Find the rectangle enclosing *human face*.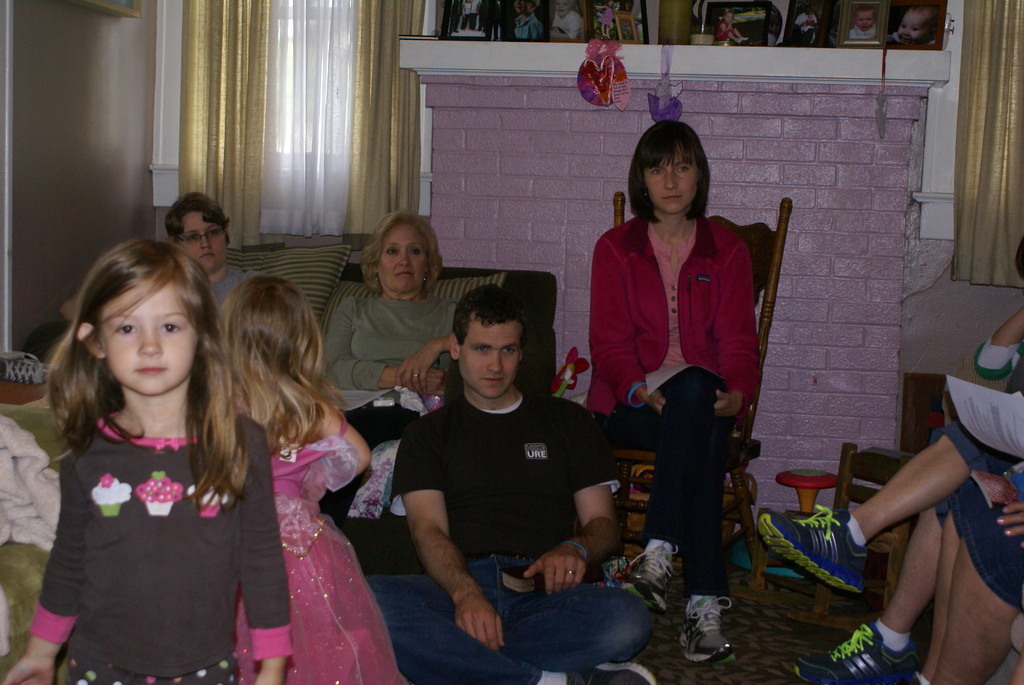
l=646, t=152, r=693, b=216.
